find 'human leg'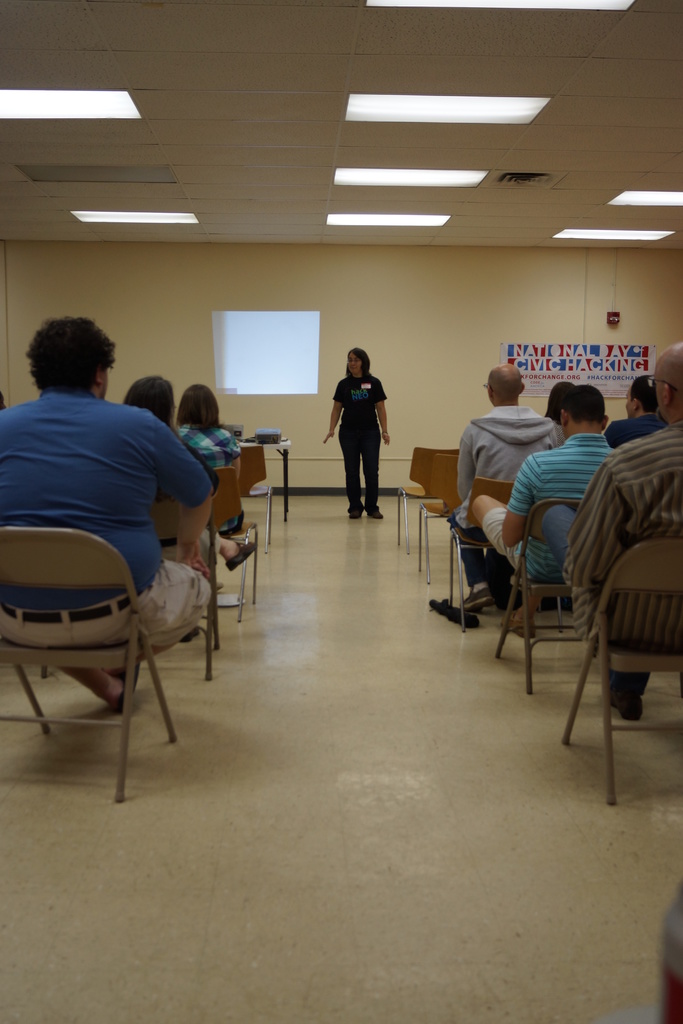
(left=196, top=536, right=256, bottom=563)
